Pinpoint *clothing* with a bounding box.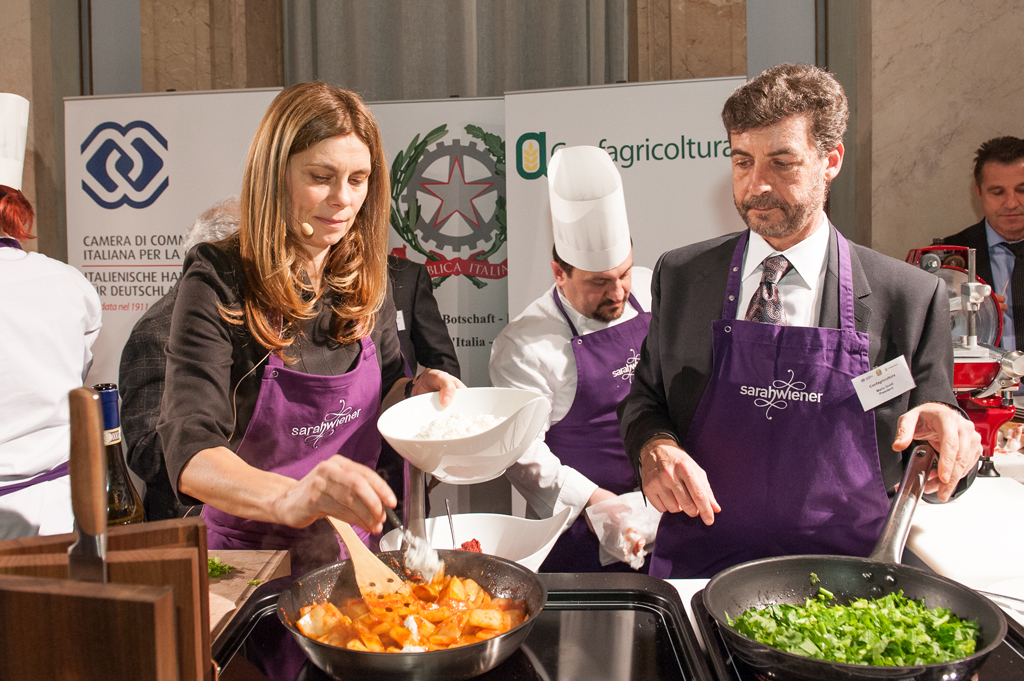
[x1=485, y1=265, x2=664, y2=574].
